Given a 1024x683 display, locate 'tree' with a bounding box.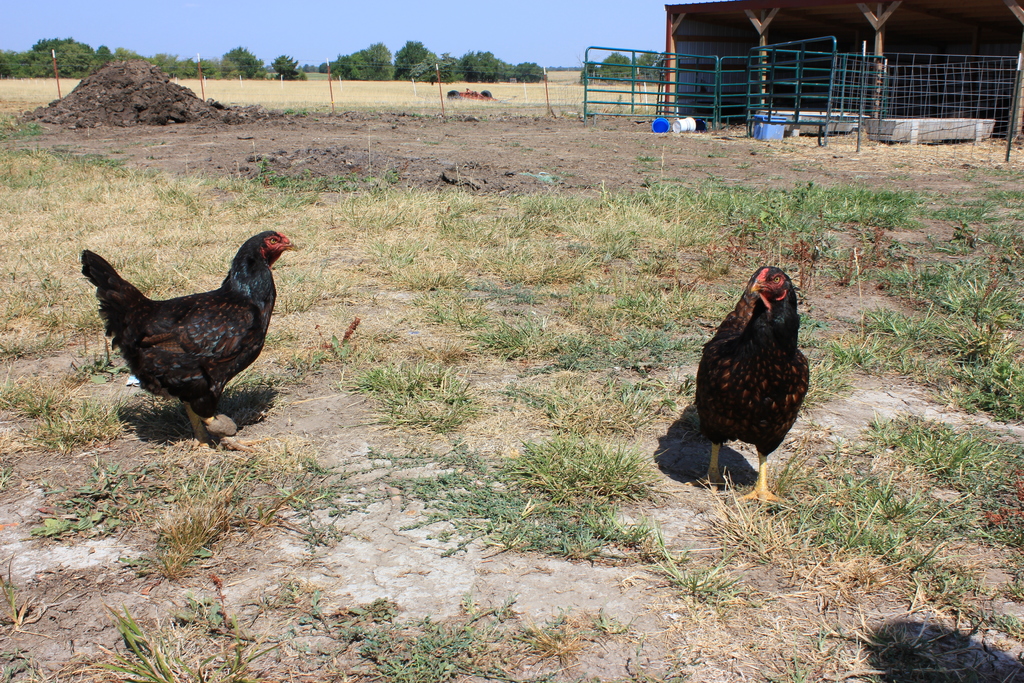
Located: {"x1": 580, "y1": 60, "x2": 600, "y2": 89}.
